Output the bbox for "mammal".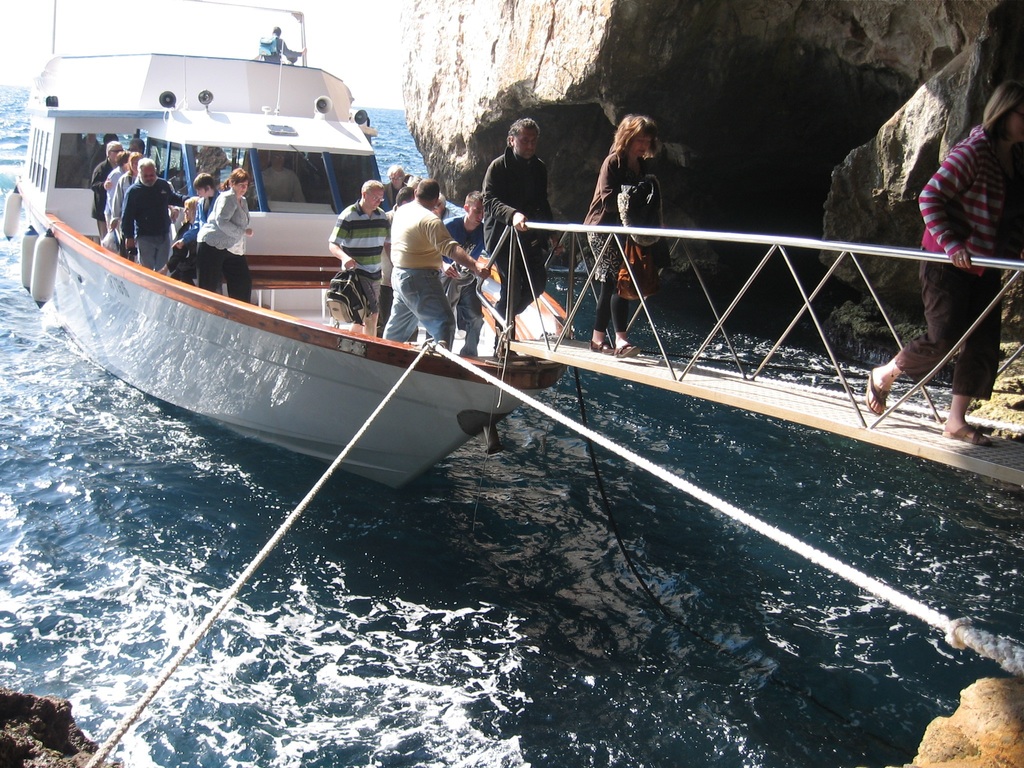
<box>67,132,97,192</box>.
